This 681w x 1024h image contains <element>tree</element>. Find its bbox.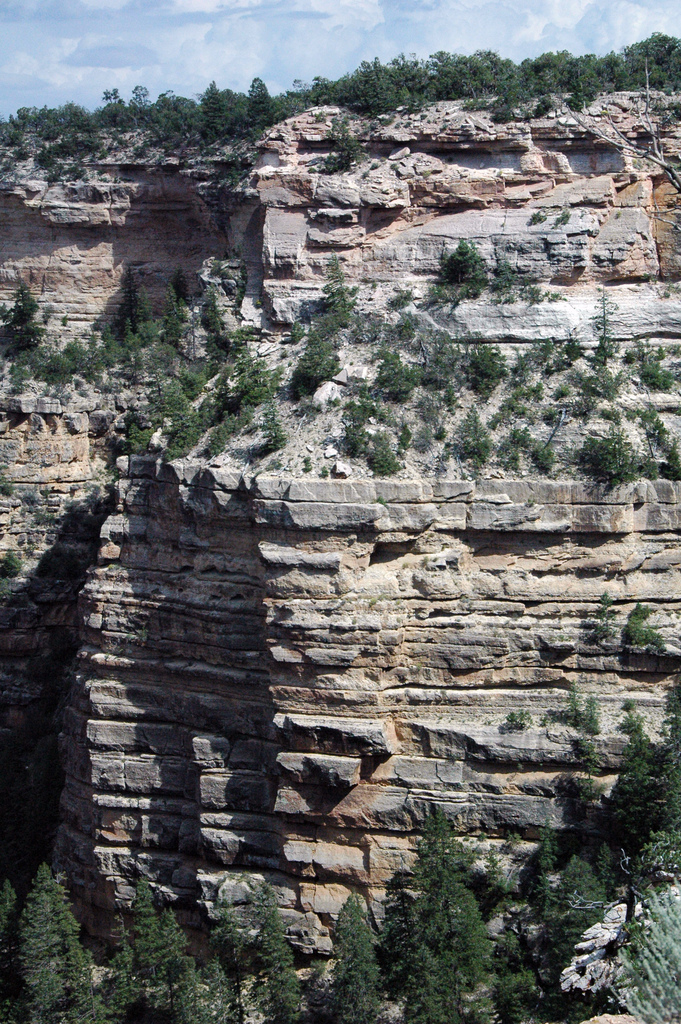
8/865/102/1022.
